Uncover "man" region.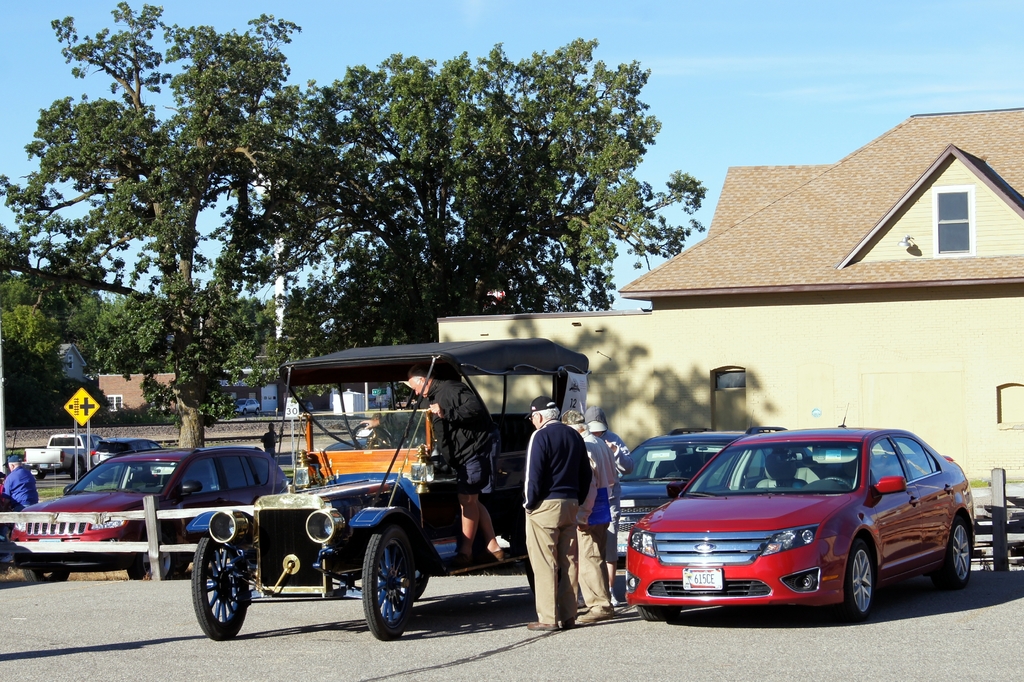
Uncovered: <box>524,397,595,630</box>.
